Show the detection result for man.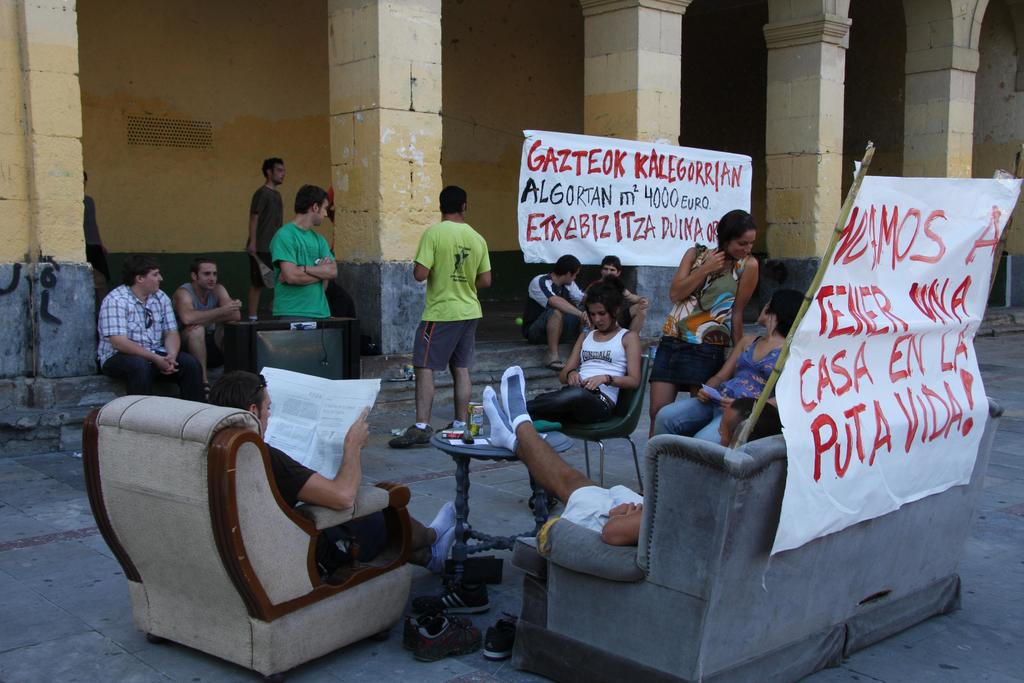
(486, 365, 778, 548).
